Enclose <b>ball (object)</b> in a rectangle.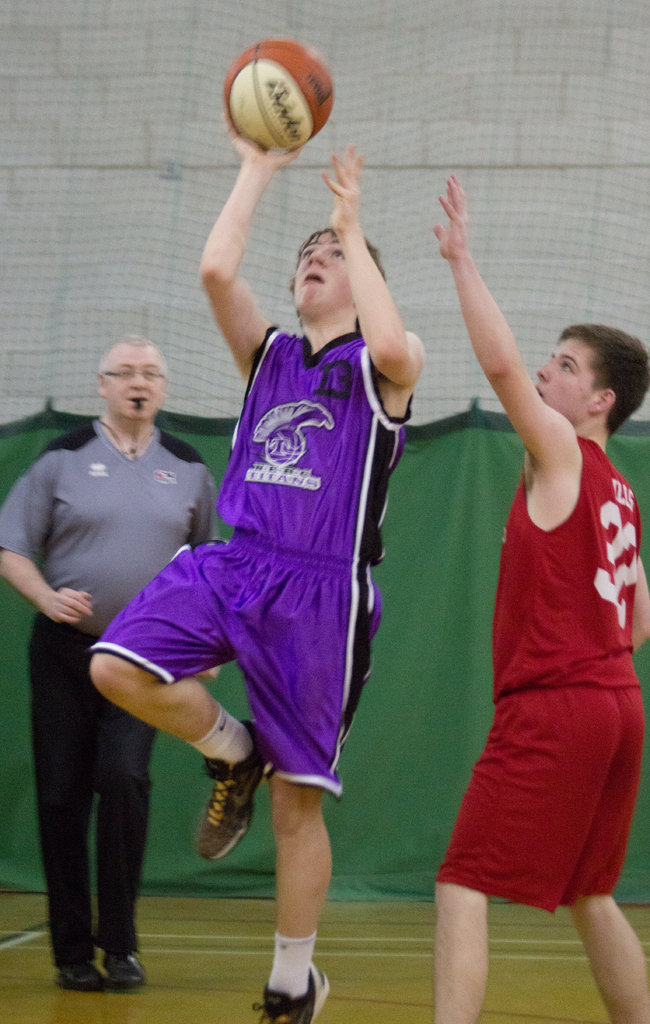
<box>227,38,334,157</box>.
